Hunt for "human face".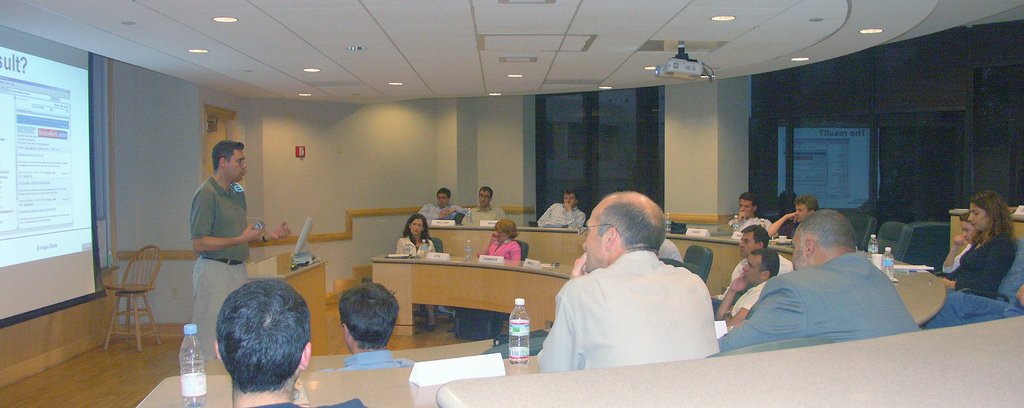
Hunted down at [left=579, top=204, right=609, bottom=273].
